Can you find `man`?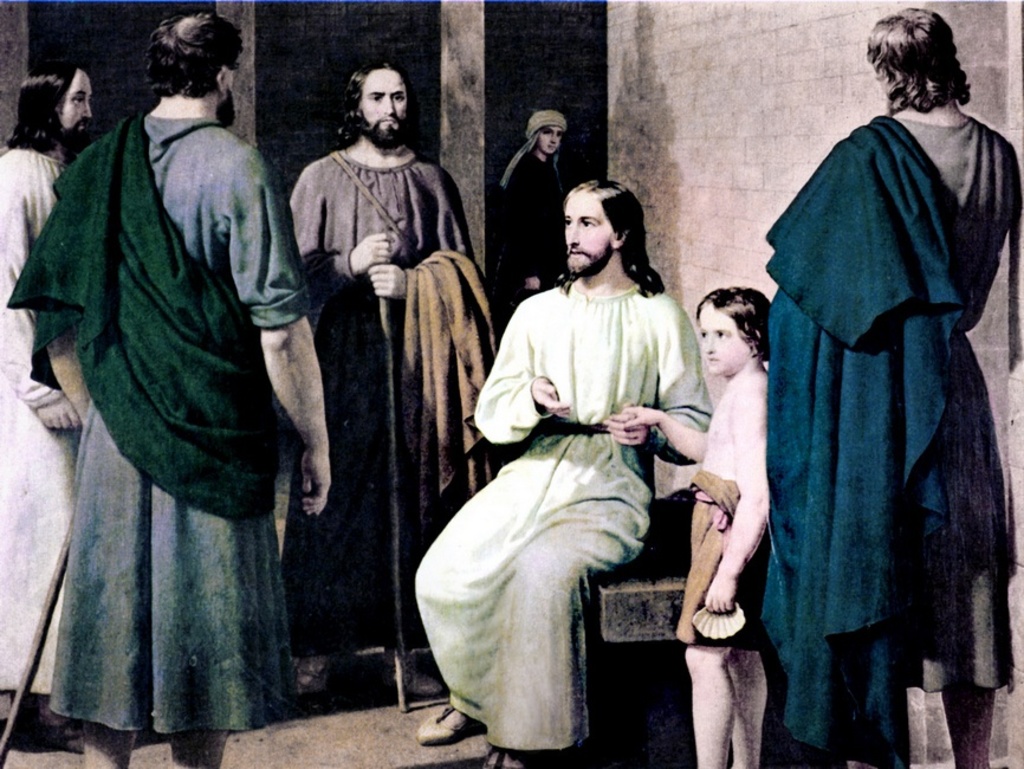
Yes, bounding box: bbox(433, 170, 715, 751).
